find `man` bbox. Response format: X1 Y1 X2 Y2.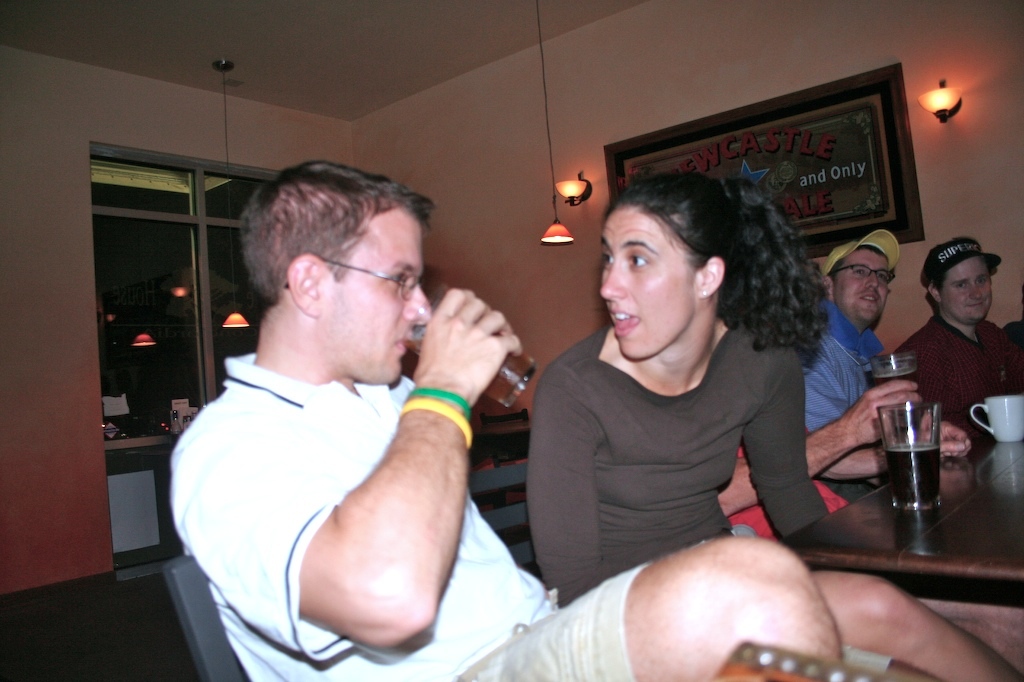
718 378 918 540.
